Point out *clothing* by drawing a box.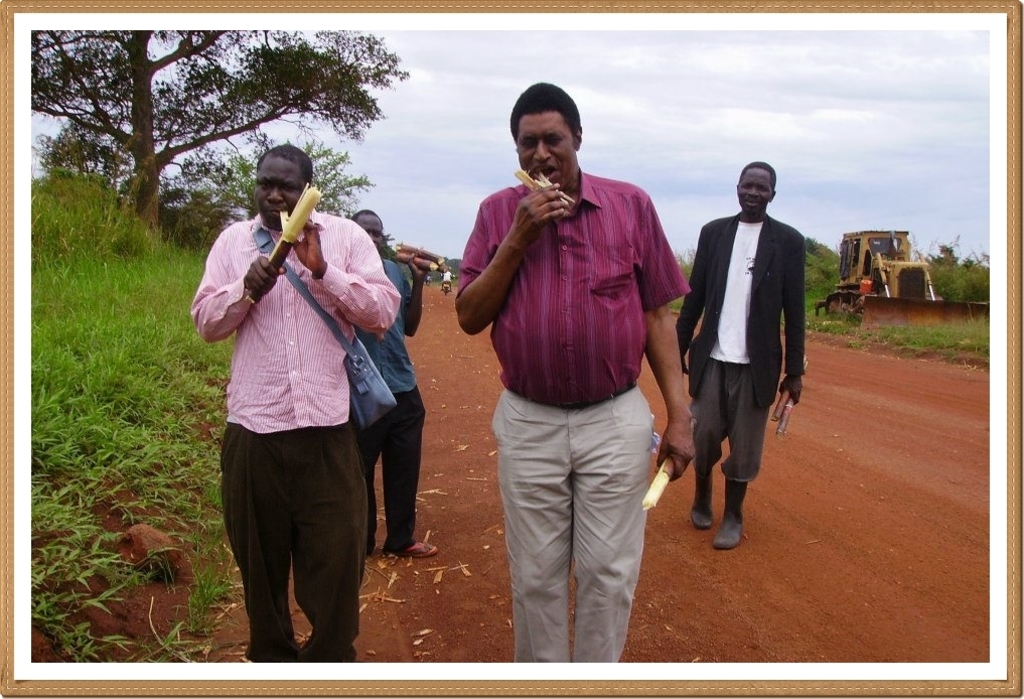
BBox(352, 262, 418, 400).
